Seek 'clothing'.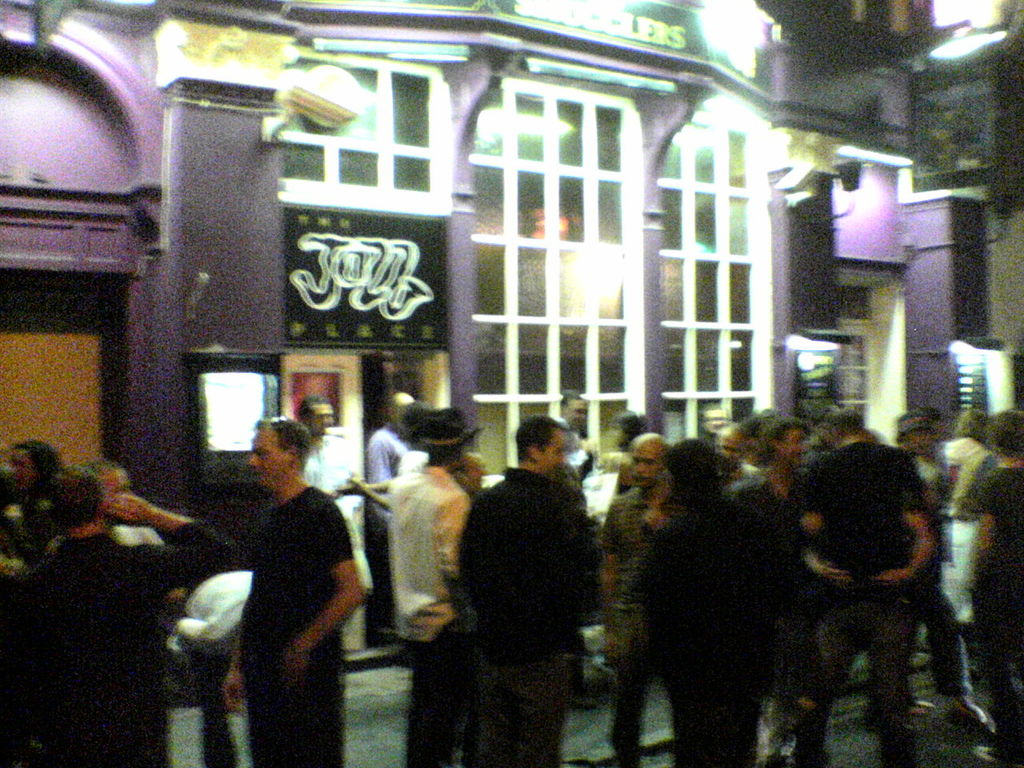
bbox=(936, 430, 1014, 676).
